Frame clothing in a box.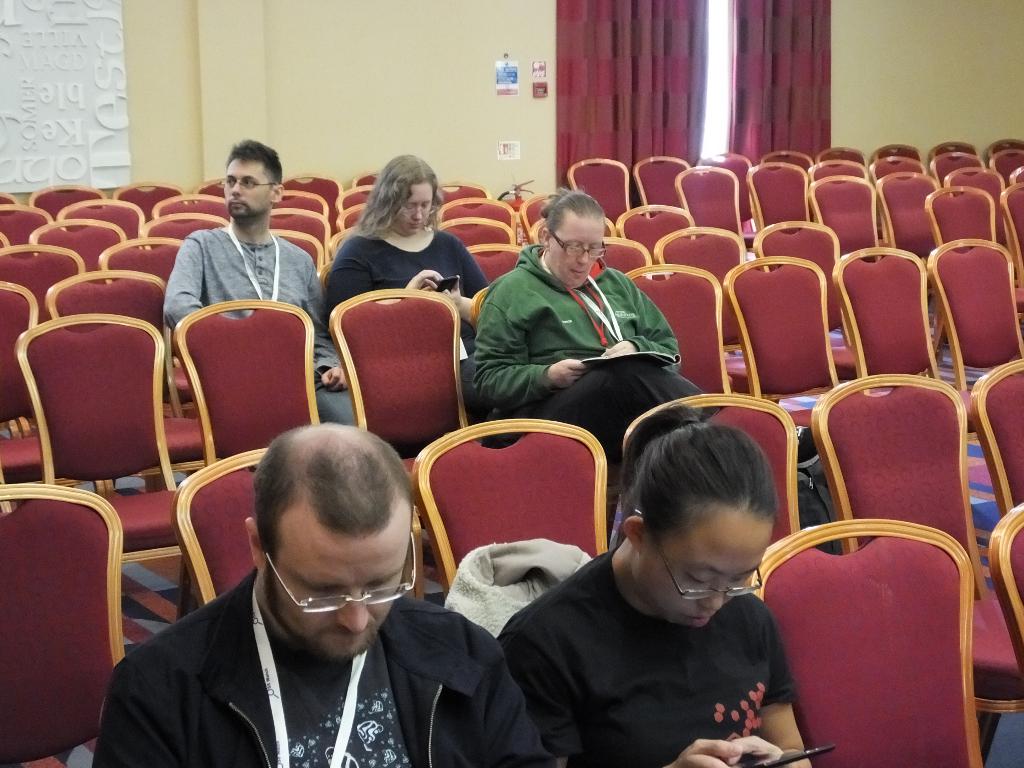
{"left": 99, "top": 564, "right": 546, "bottom": 767}.
